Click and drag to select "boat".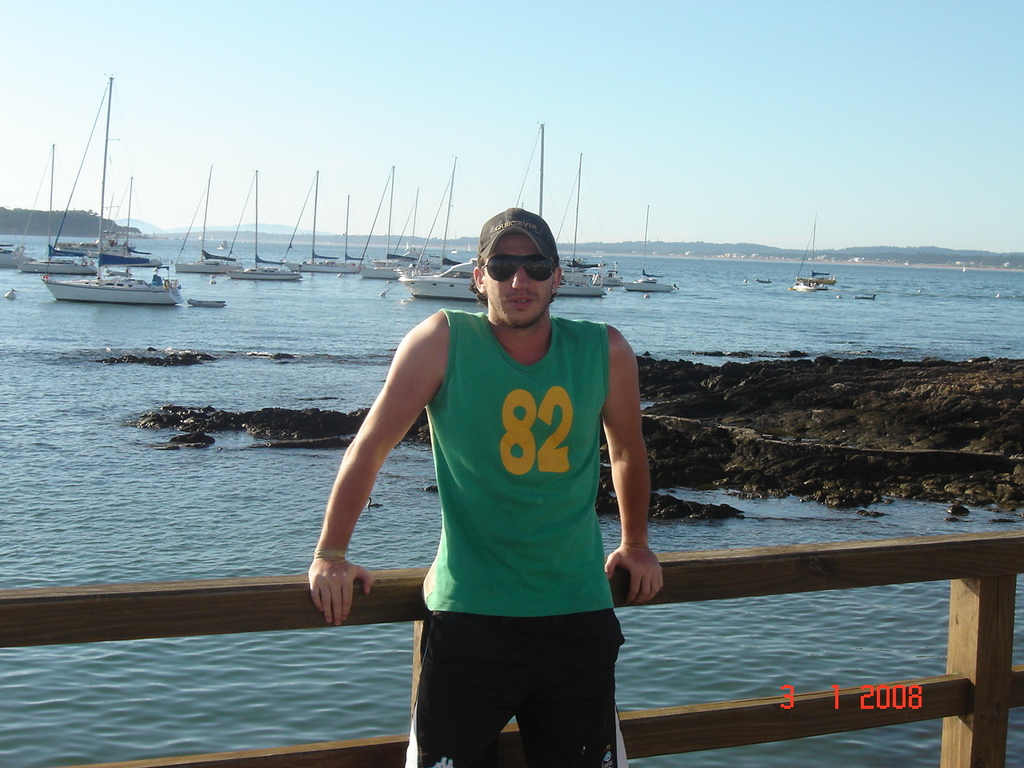
Selection: bbox=[802, 271, 839, 285].
